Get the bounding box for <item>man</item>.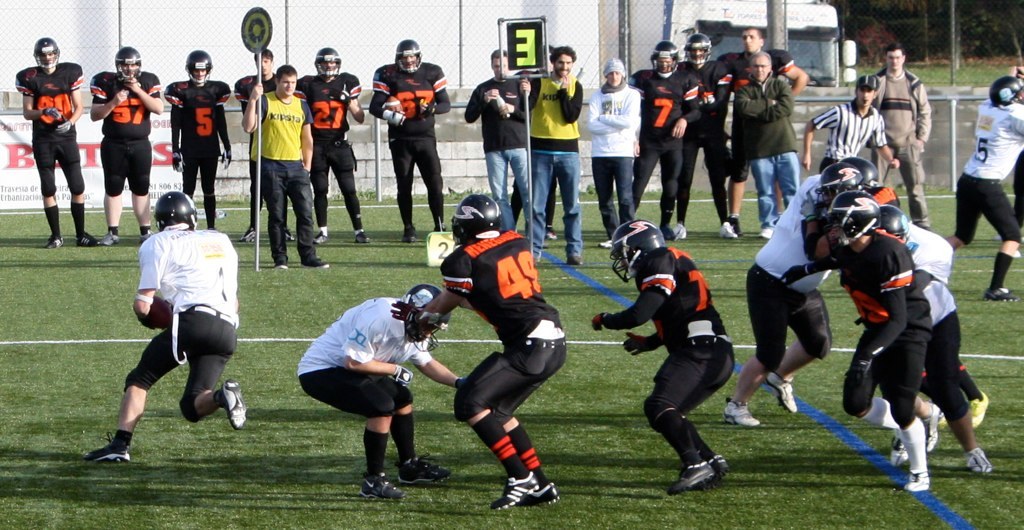
[left=868, top=41, right=940, bottom=229].
